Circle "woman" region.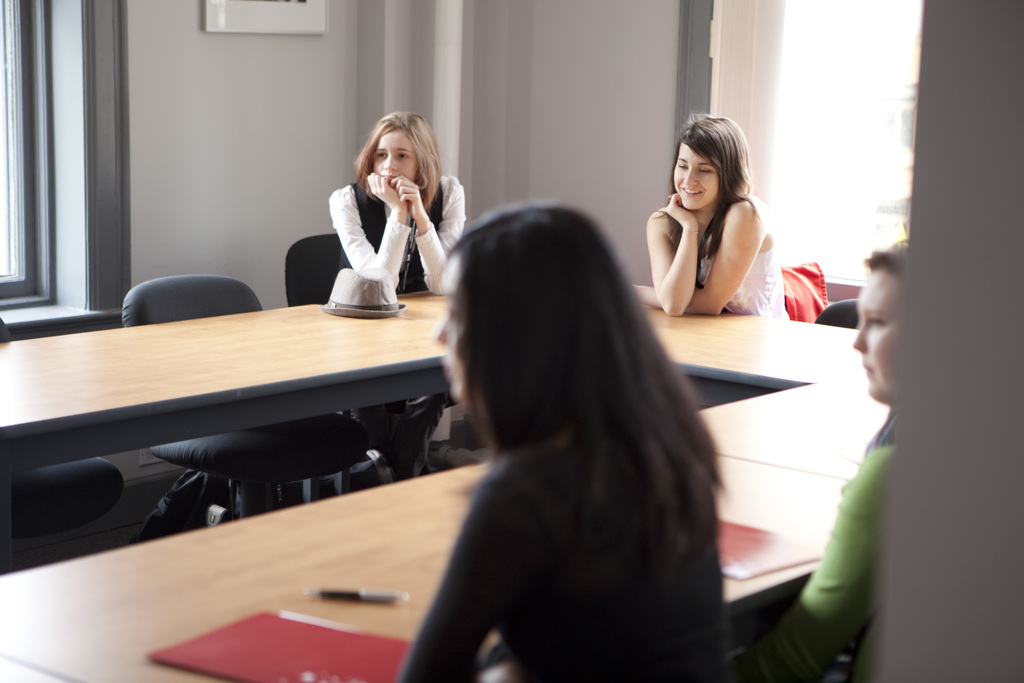
Region: <box>735,239,911,682</box>.
